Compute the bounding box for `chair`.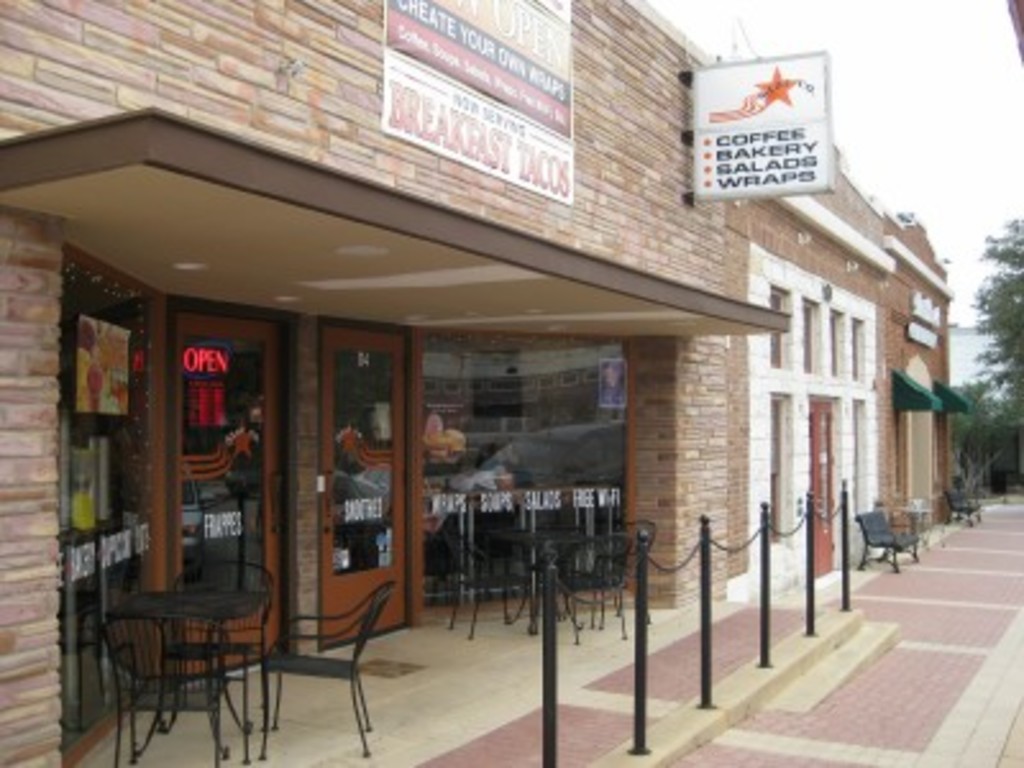
[left=161, top=561, right=256, bottom=742].
